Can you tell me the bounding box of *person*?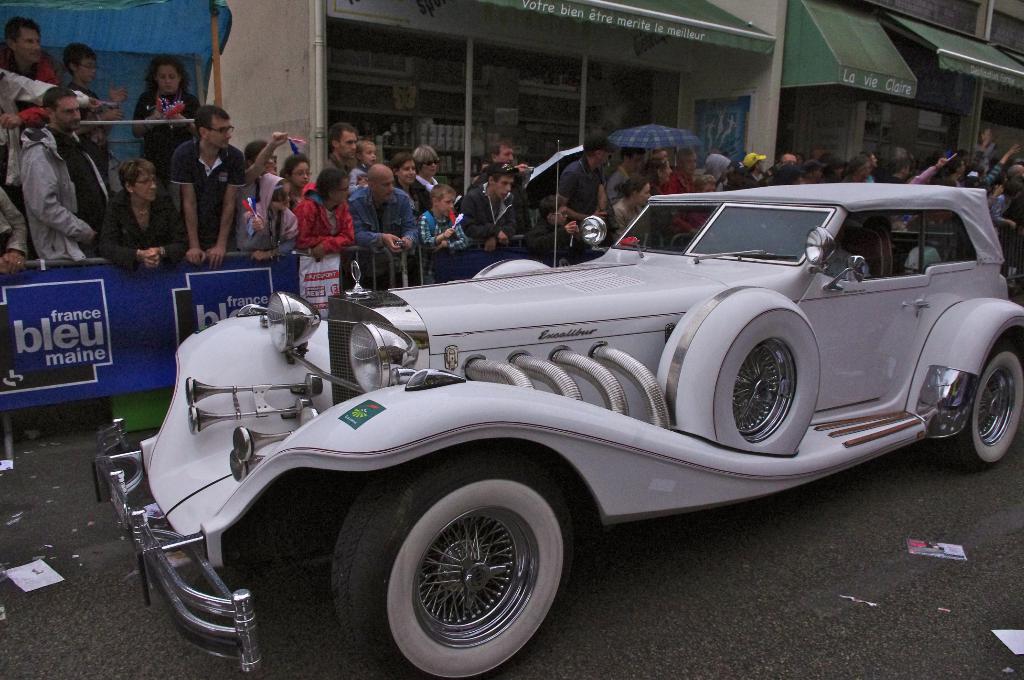
{"left": 605, "top": 176, "right": 662, "bottom": 245}.
